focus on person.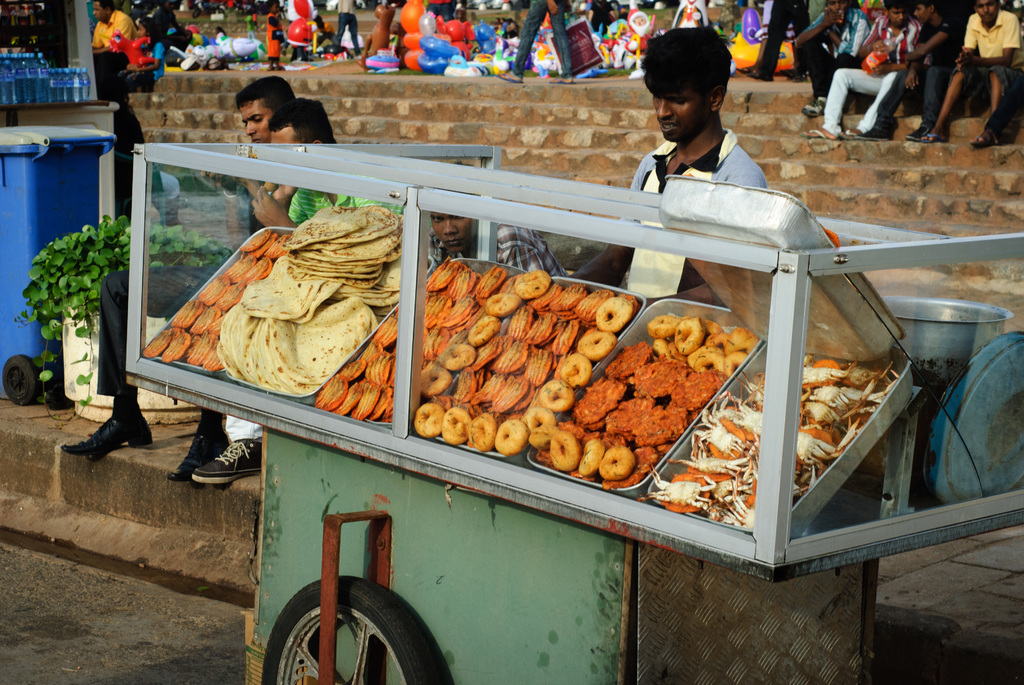
Focused at box=[856, 0, 963, 143].
